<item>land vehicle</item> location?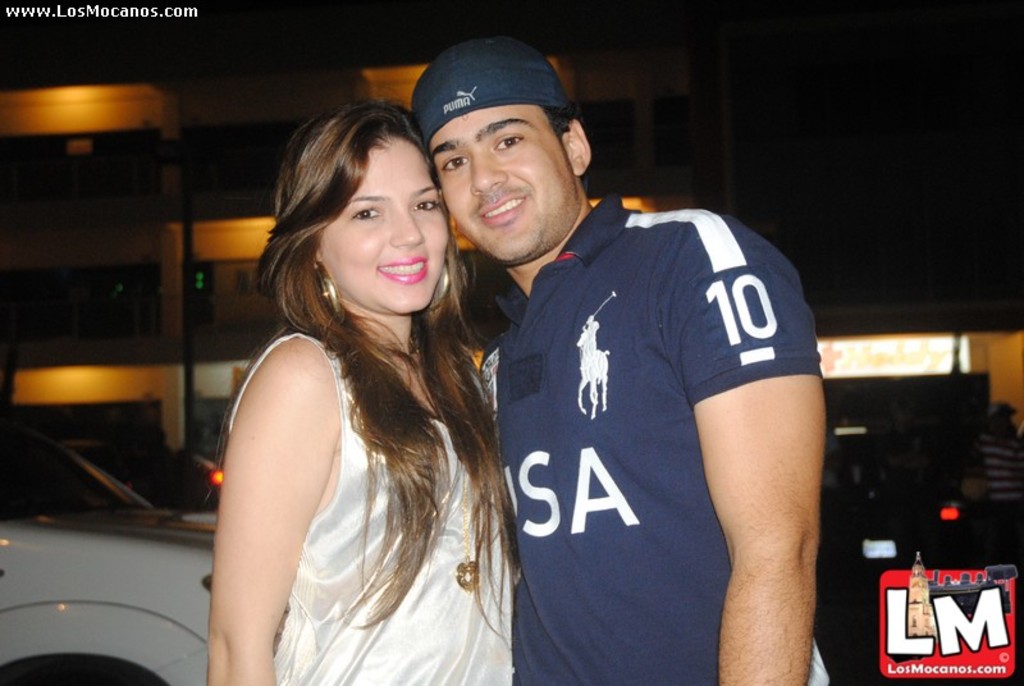
(0,422,215,685)
